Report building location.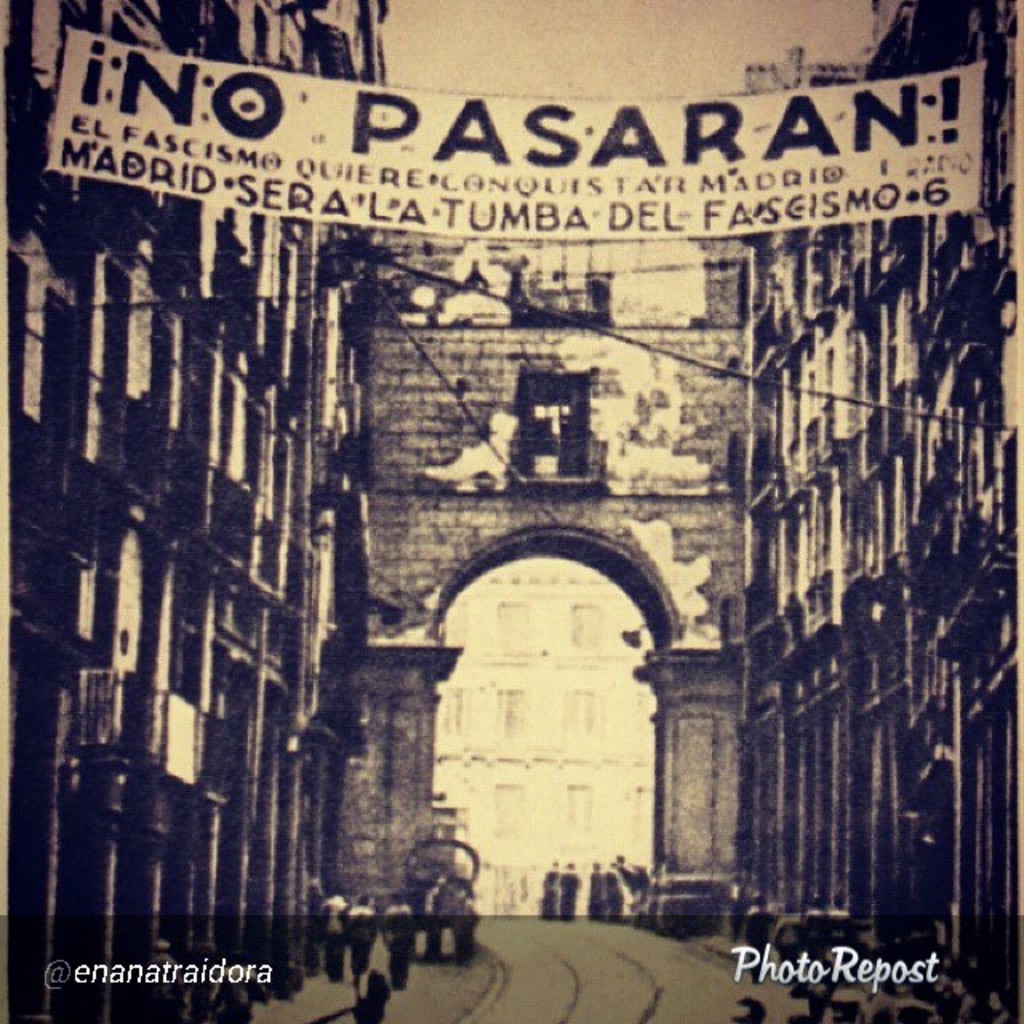
Report: region(0, 0, 389, 1021).
